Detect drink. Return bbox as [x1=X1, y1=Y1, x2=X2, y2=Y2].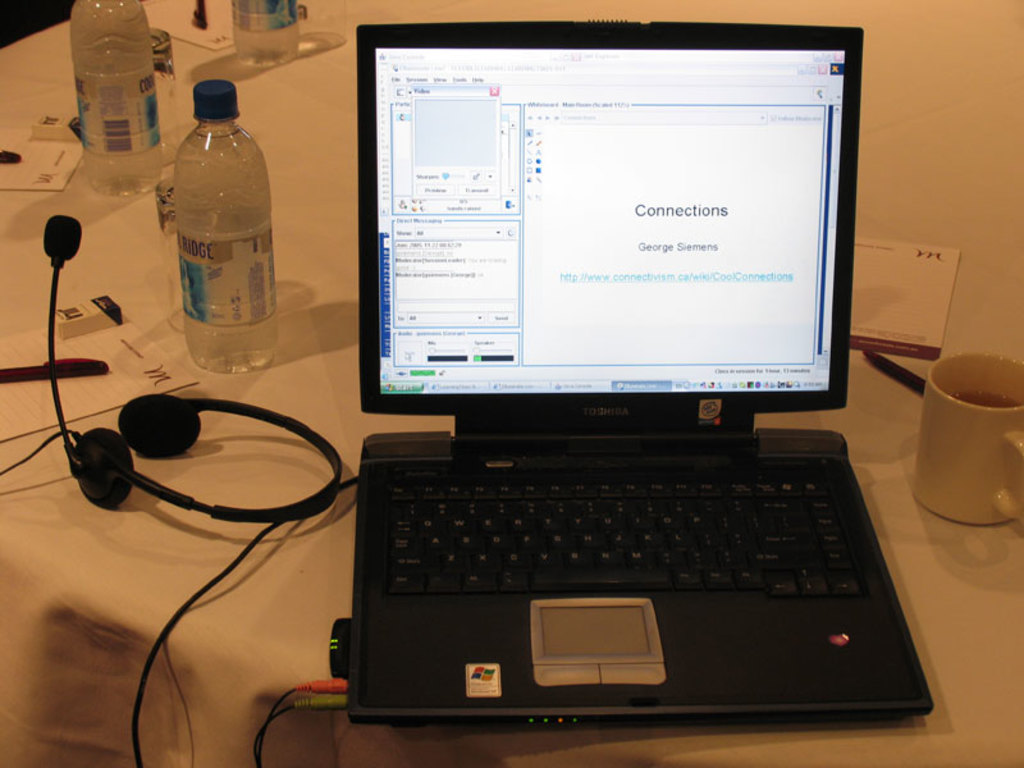
[x1=950, y1=389, x2=1021, y2=408].
